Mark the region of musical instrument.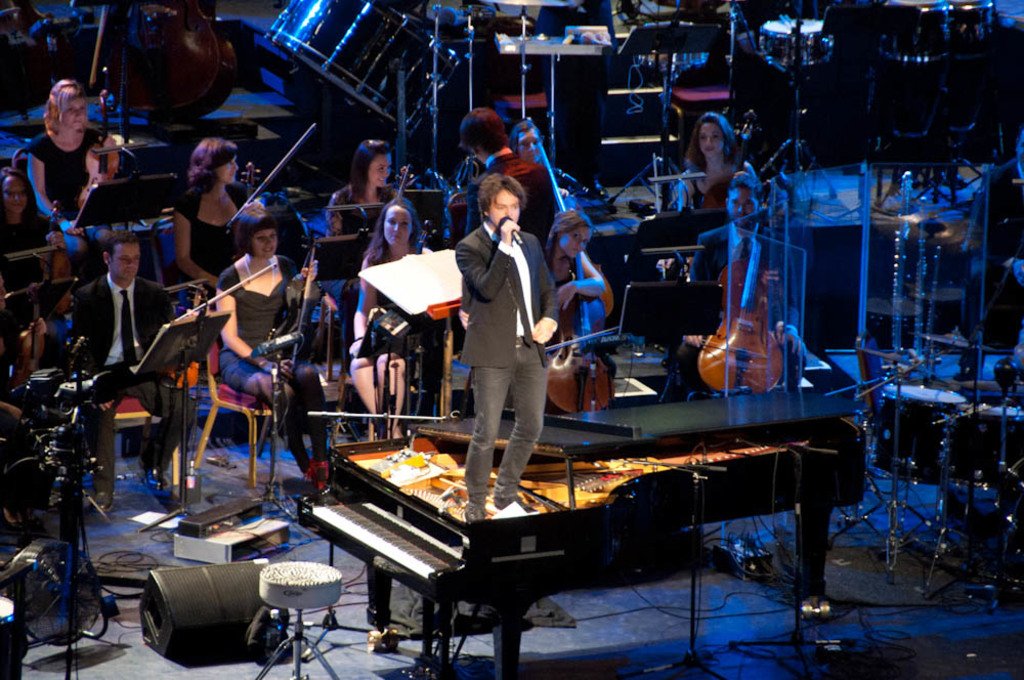
Region: rect(950, 0, 997, 55).
